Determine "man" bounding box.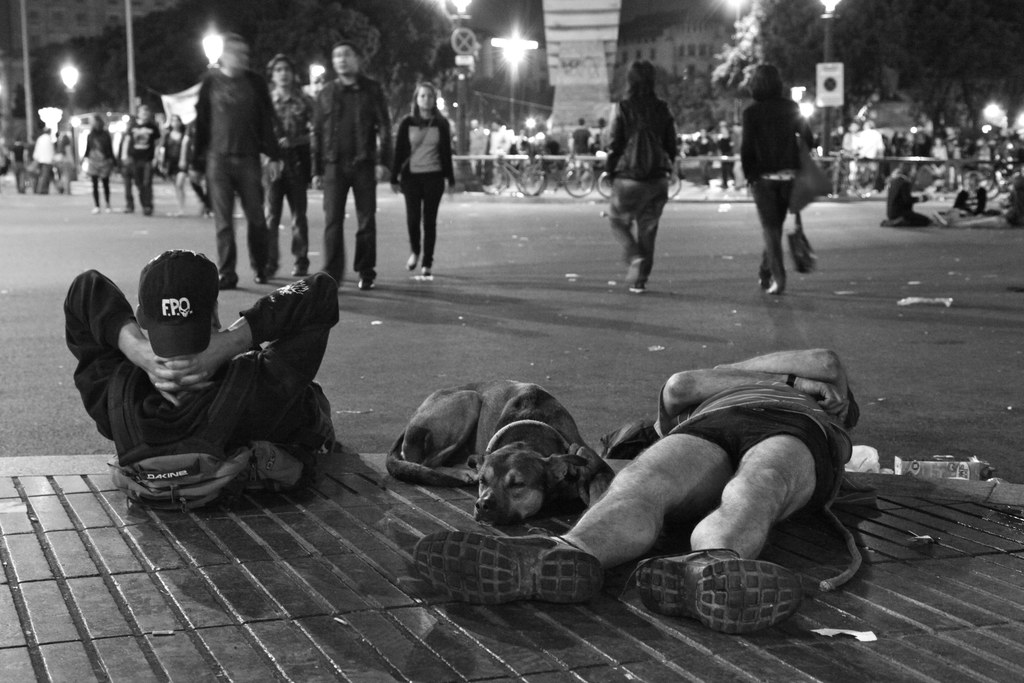
Determined: 67,247,341,512.
